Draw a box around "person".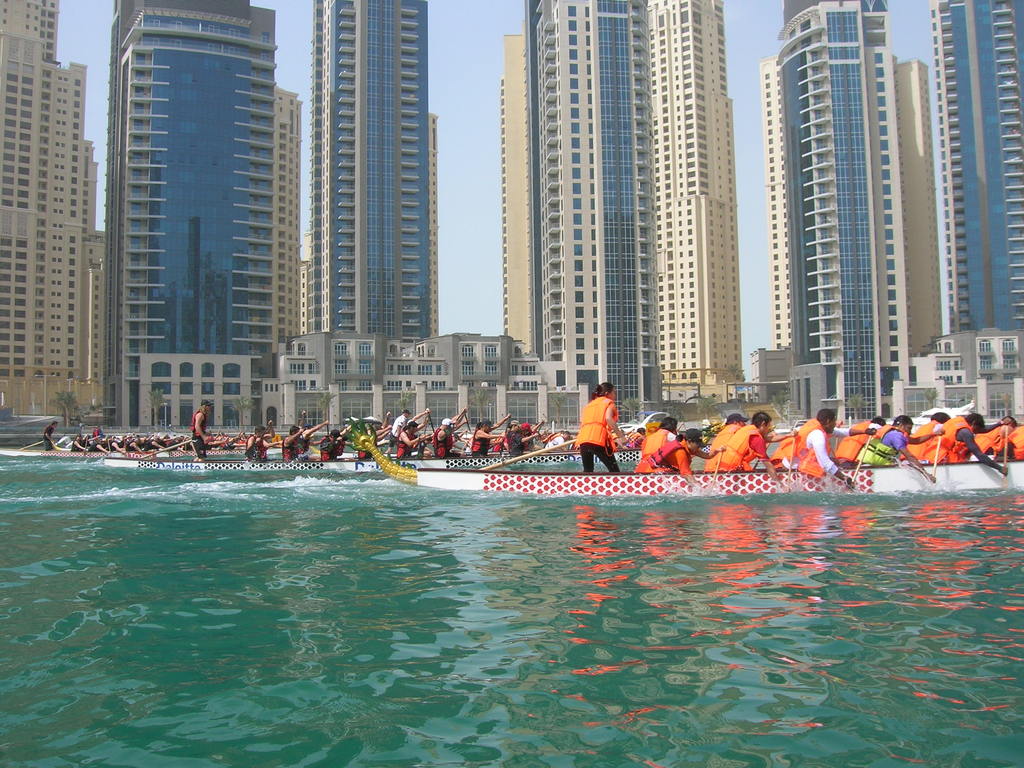
287/421/307/468.
